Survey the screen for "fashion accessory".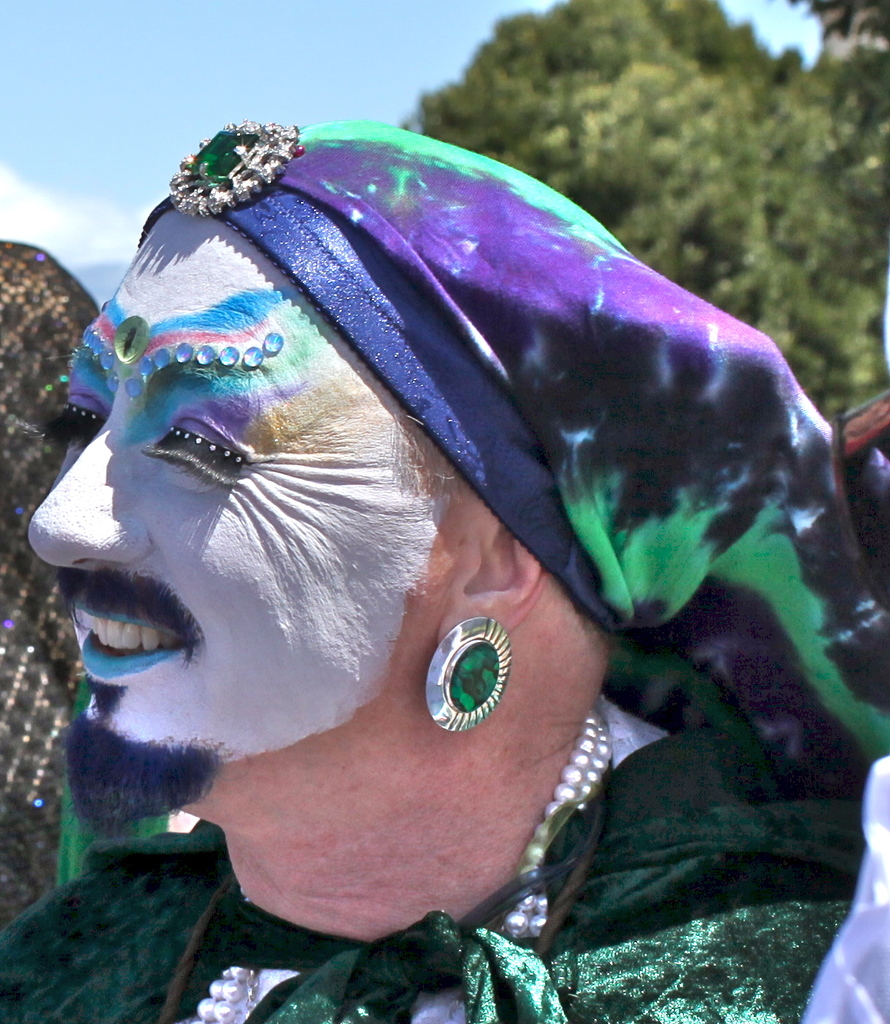
Survey found: <bbox>169, 115, 306, 219</bbox>.
